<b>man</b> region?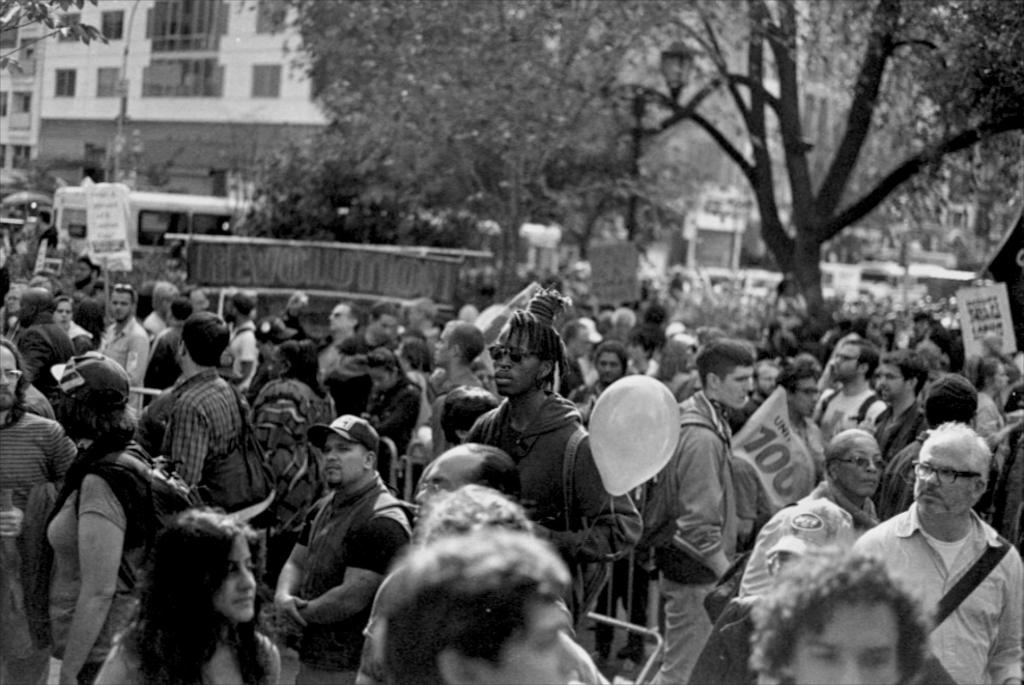
412:447:522:536
